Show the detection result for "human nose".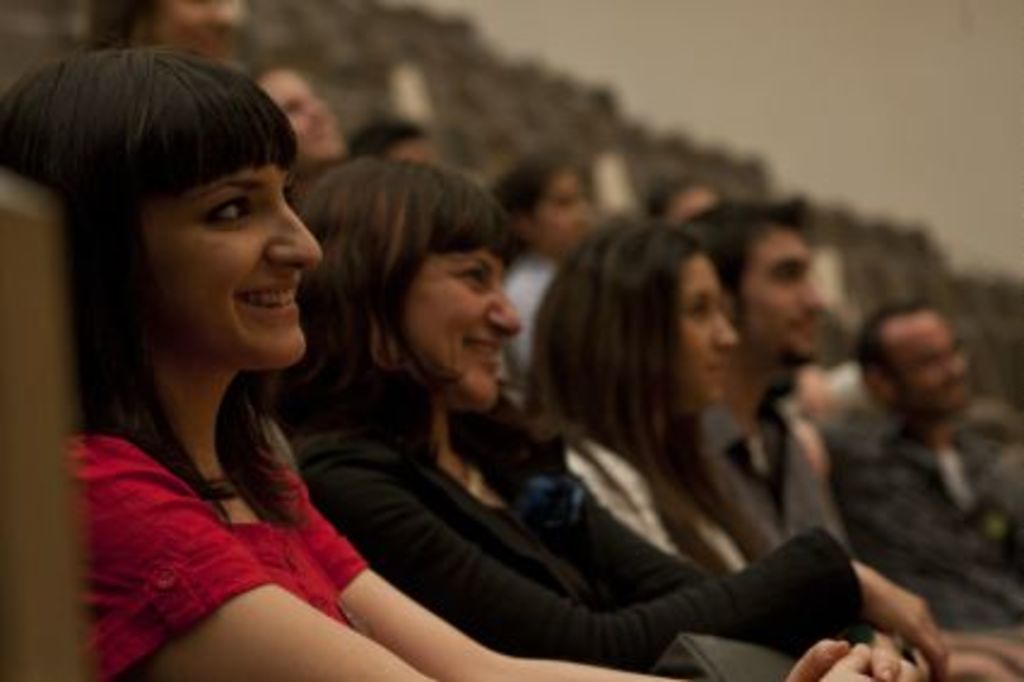
805 292 826 308.
